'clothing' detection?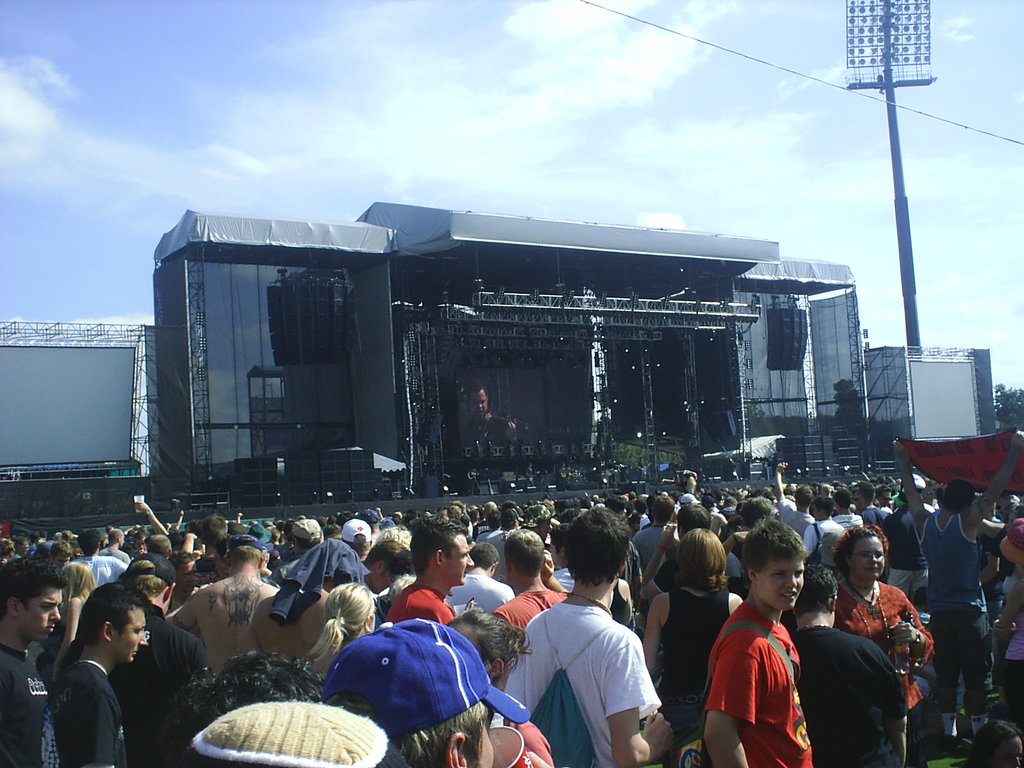
crop(441, 566, 514, 609)
